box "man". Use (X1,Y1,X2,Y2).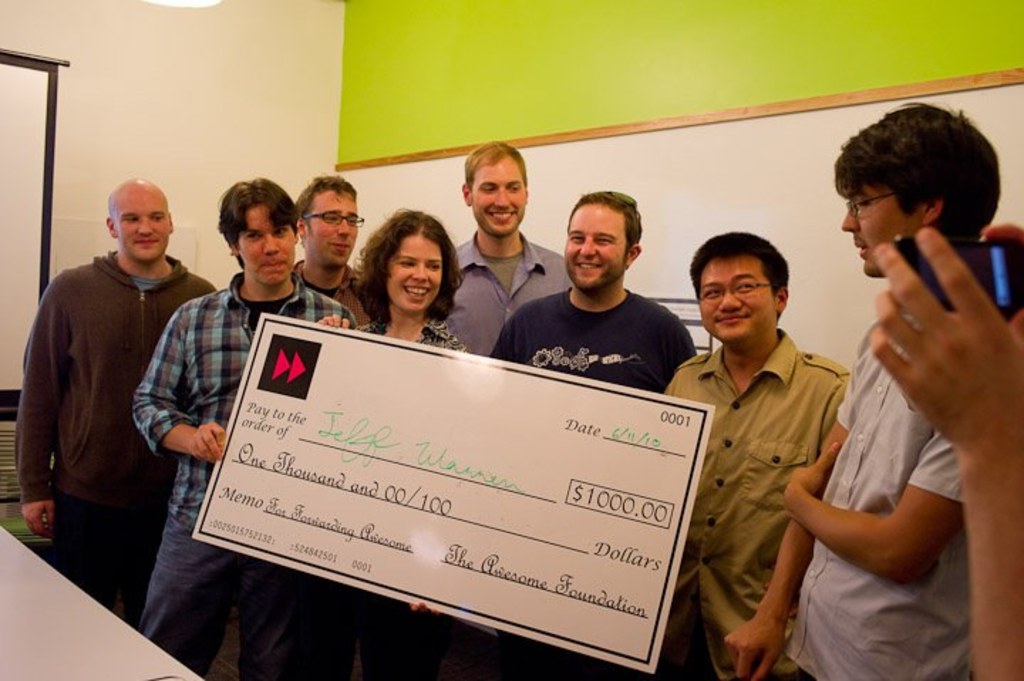
(868,220,1023,680).
